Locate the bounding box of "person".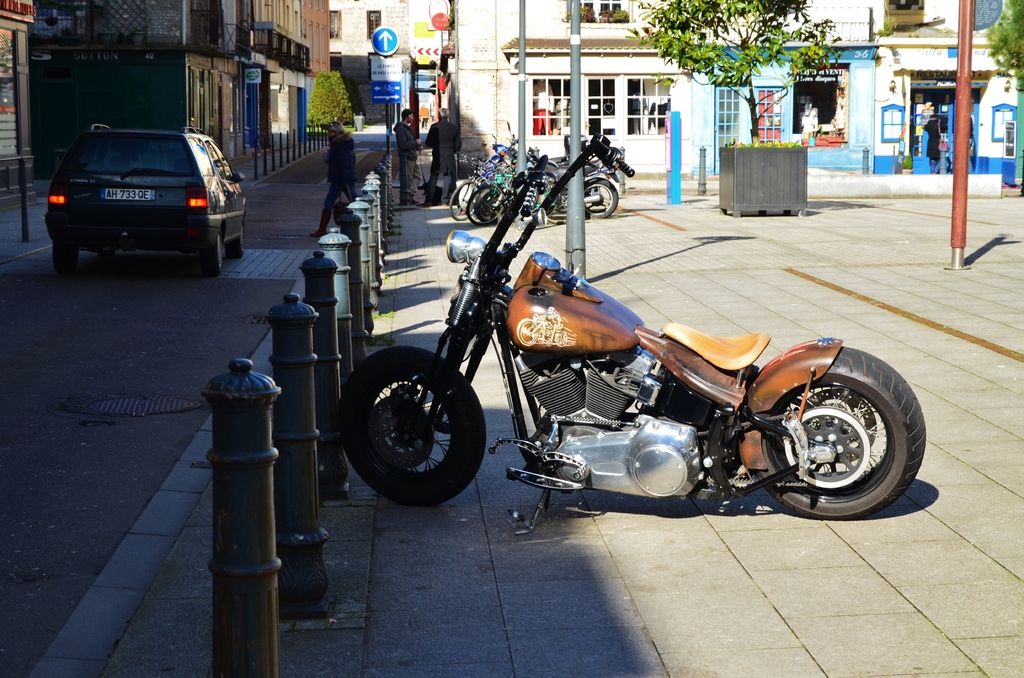
Bounding box: 390 108 426 206.
